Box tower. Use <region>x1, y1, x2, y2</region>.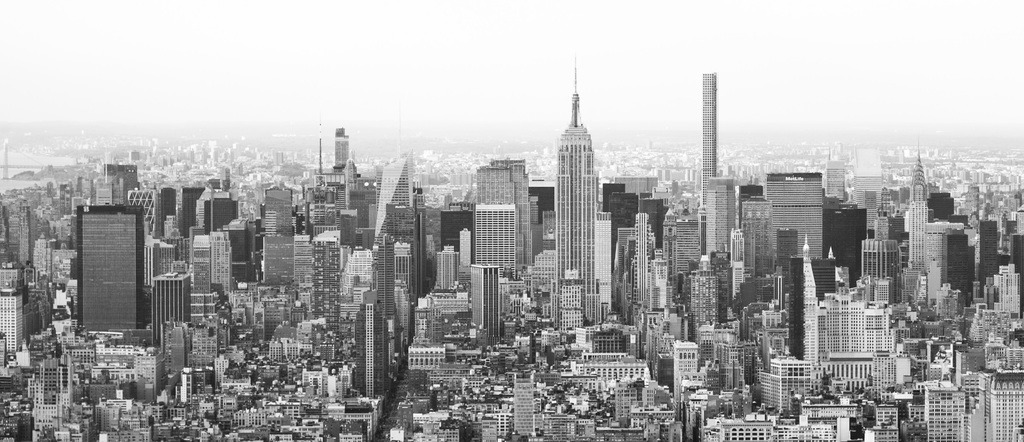
<region>907, 157, 932, 274</region>.
